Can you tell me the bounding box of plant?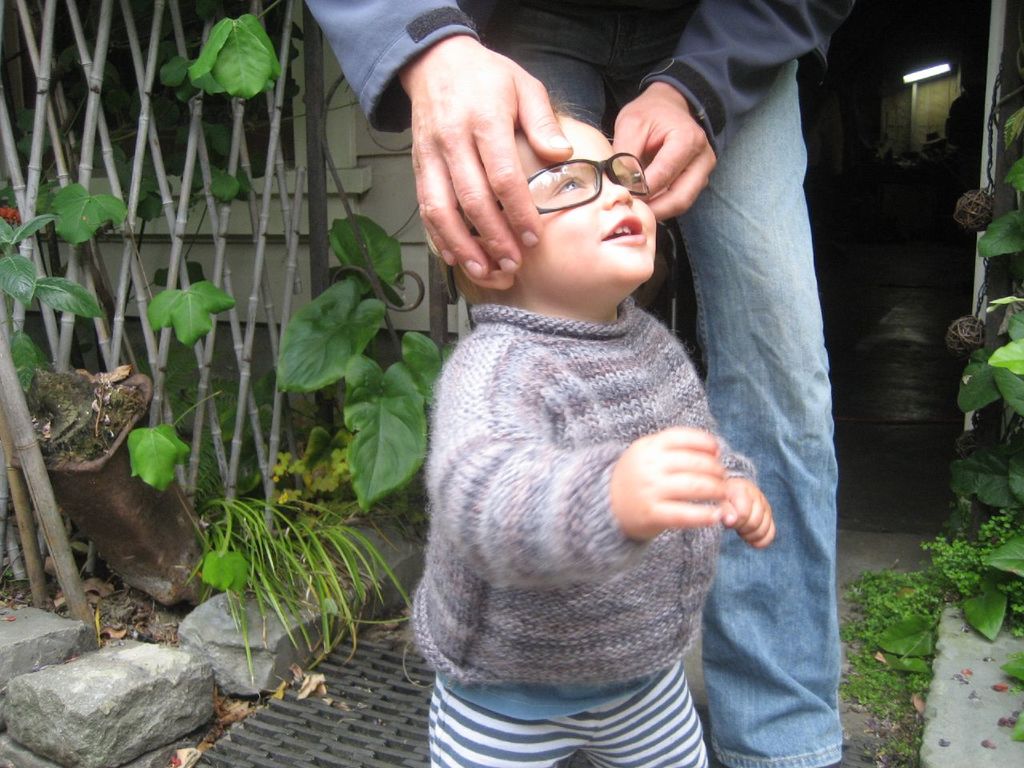
x1=117, y1=416, x2=195, y2=490.
